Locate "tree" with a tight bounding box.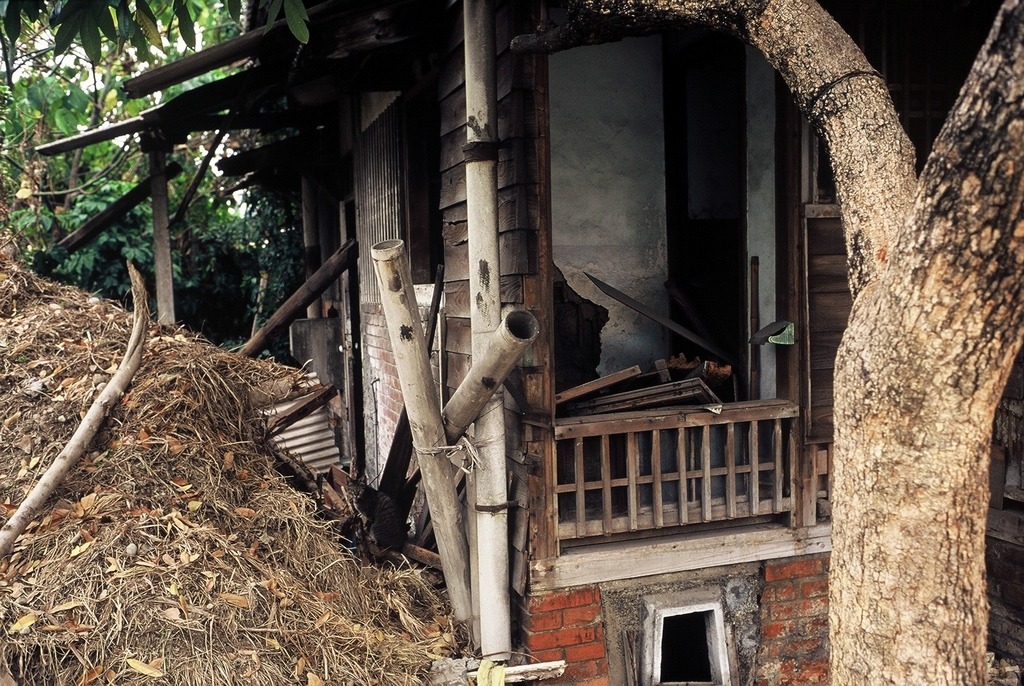
Rect(0, 0, 1023, 685).
